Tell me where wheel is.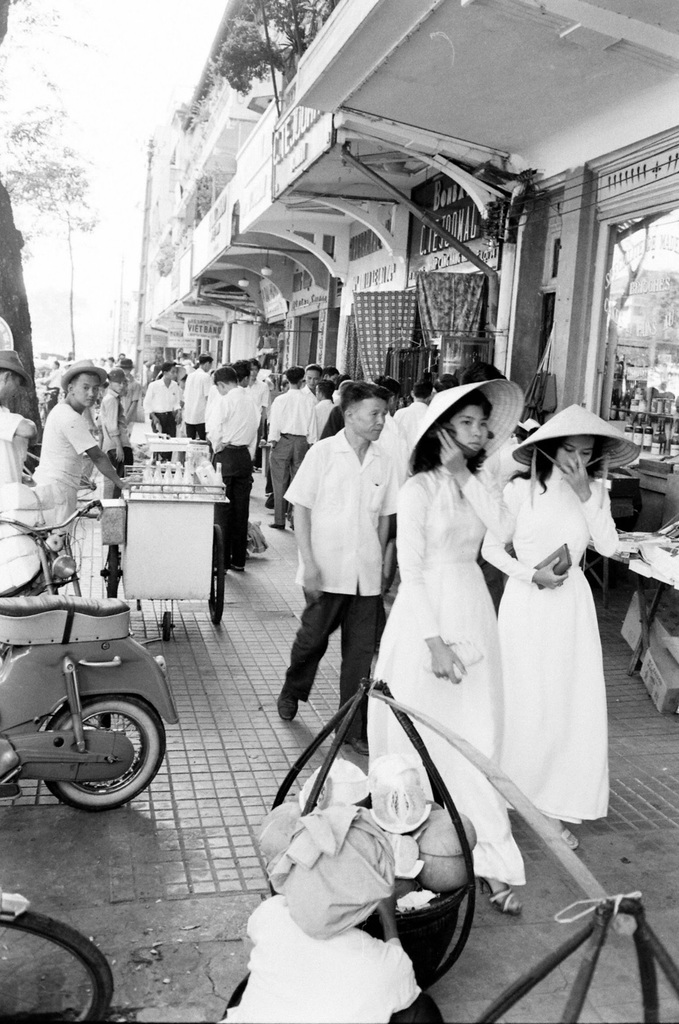
wheel is at l=0, t=911, r=112, b=1023.
